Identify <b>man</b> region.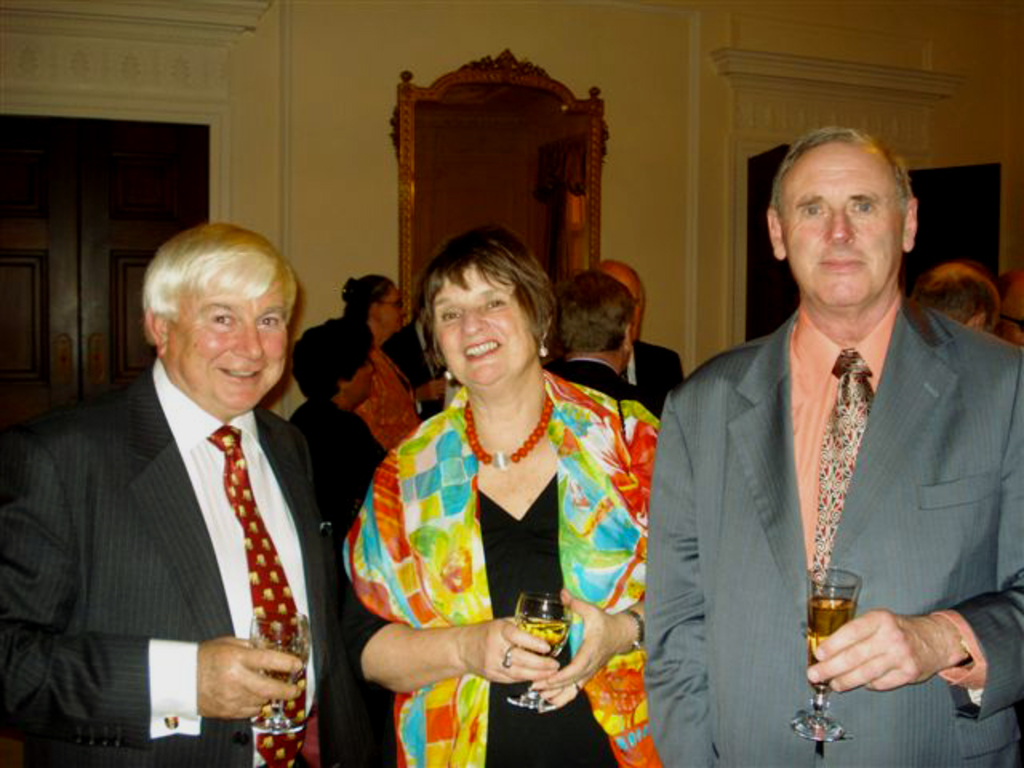
Region: 642 128 1022 766.
